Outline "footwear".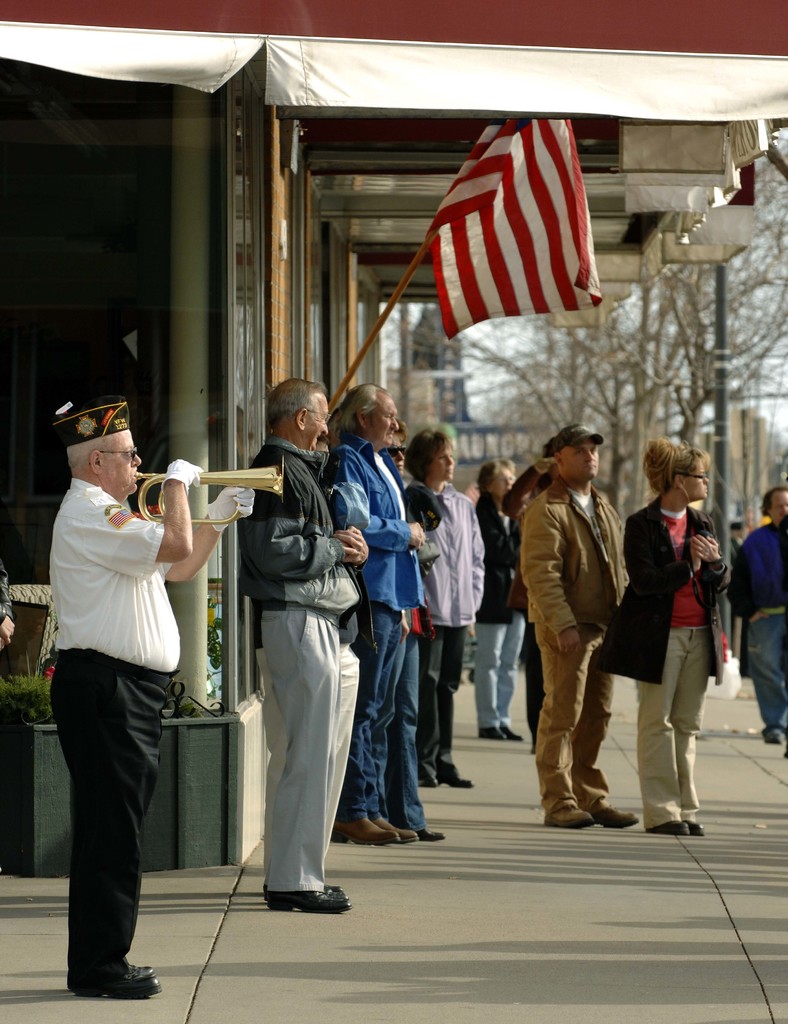
Outline: pyautogui.locateOnScreen(269, 886, 350, 914).
